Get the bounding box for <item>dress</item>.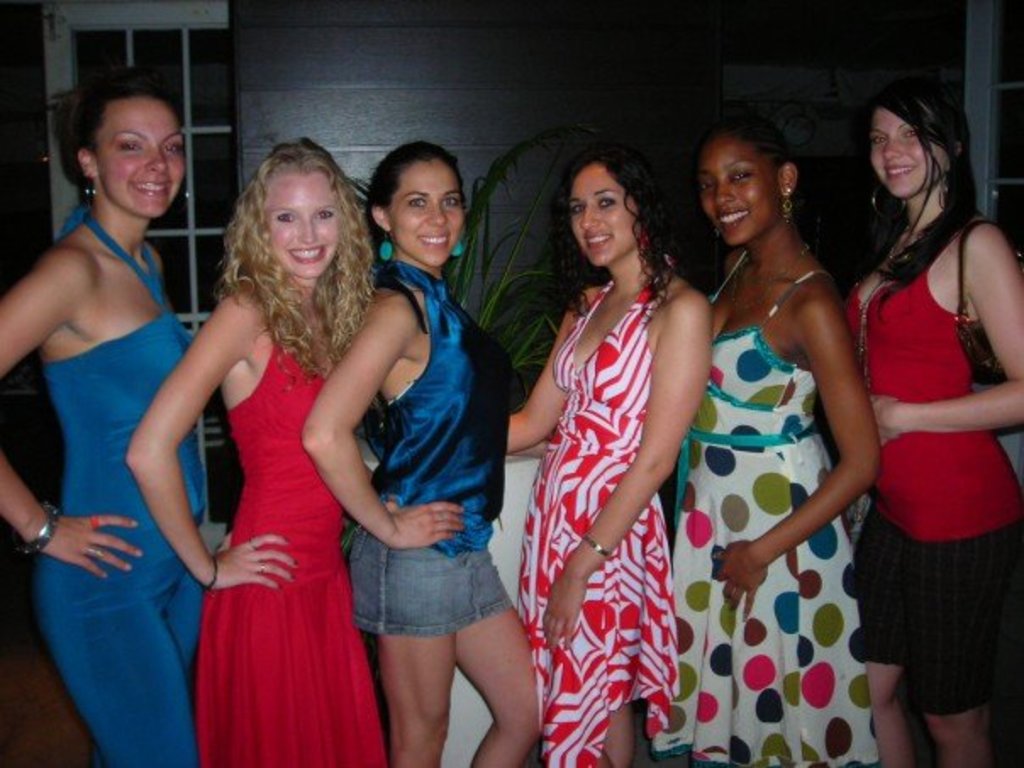
crop(515, 280, 676, 766).
